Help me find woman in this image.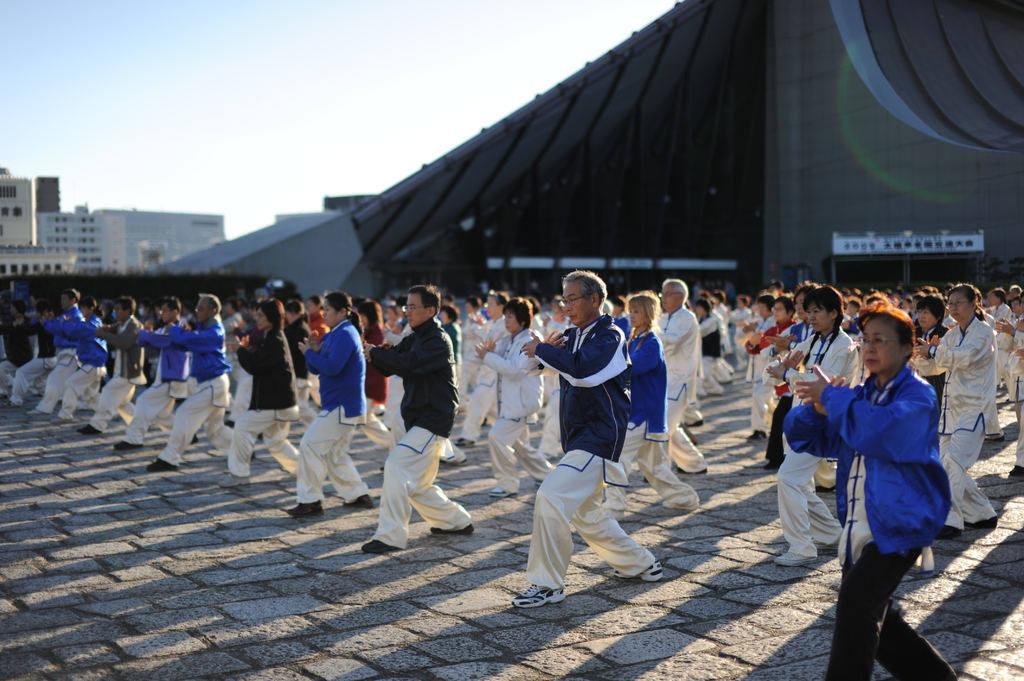
Found it: 476:296:558:497.
